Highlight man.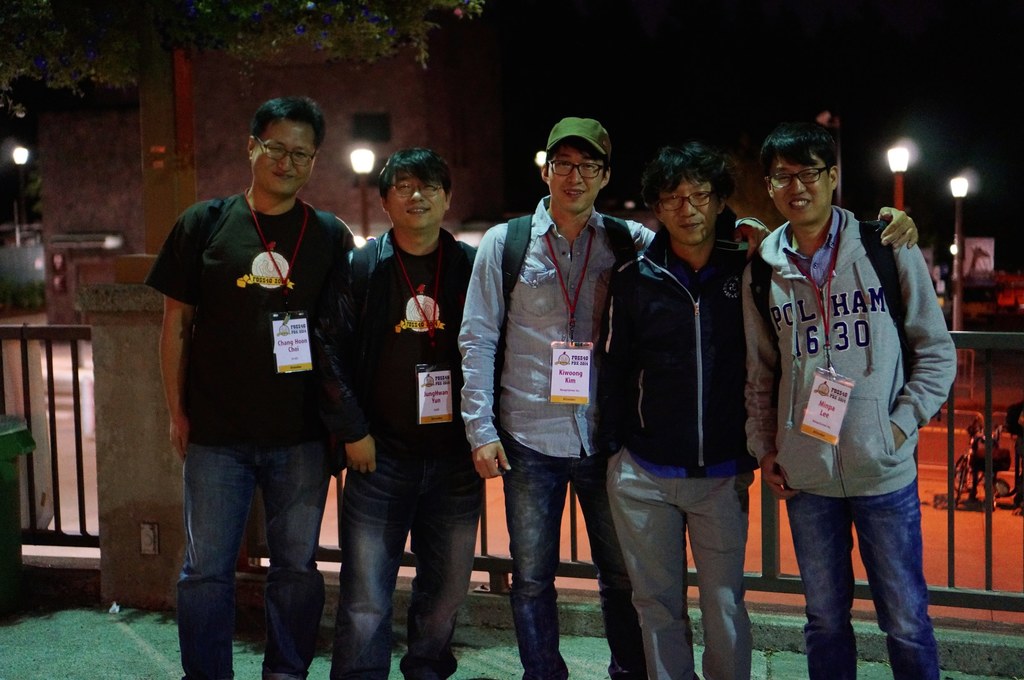
Highlighted region: 456, 116, 778, 679.
